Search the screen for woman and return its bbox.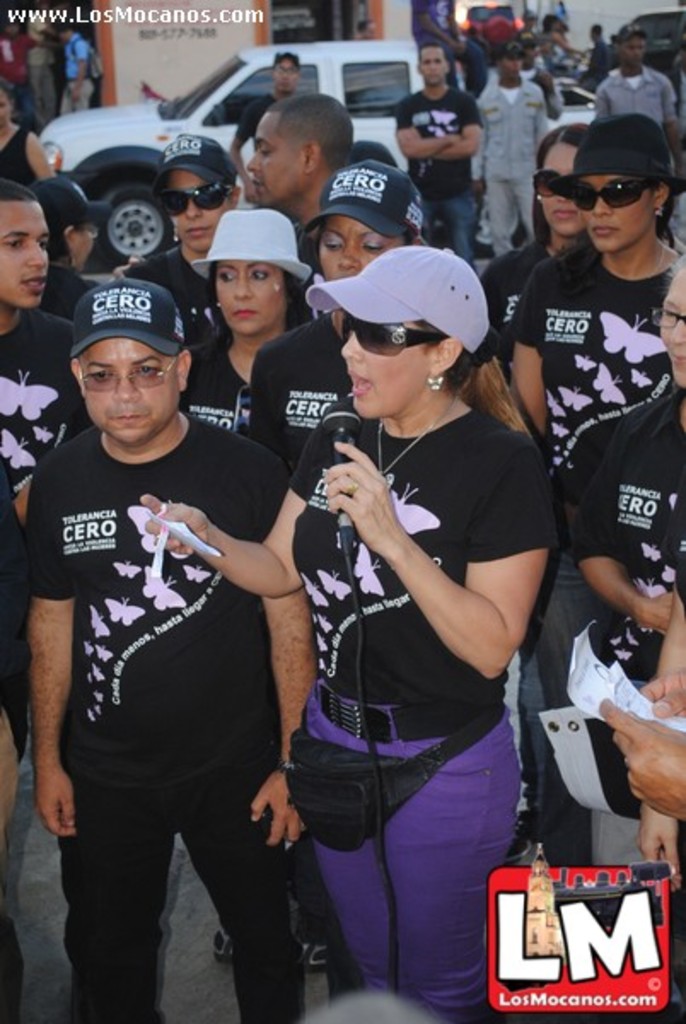
Found: box=[498, 113, 684, 466].
